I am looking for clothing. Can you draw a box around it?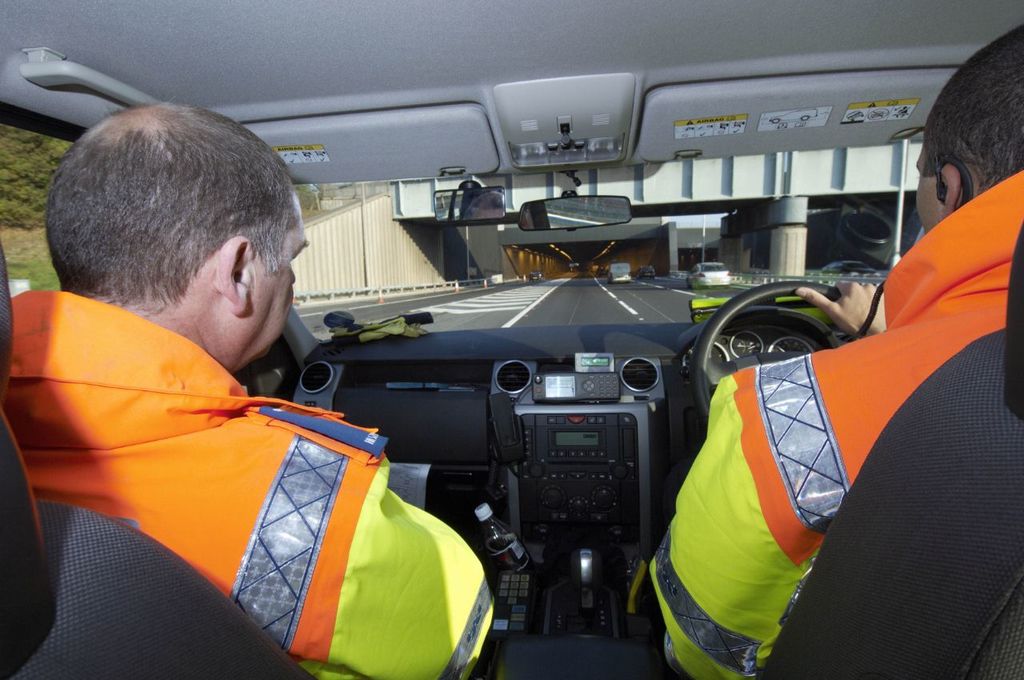
Sure, the bounding box is detection(0, 289, 497, 679).
